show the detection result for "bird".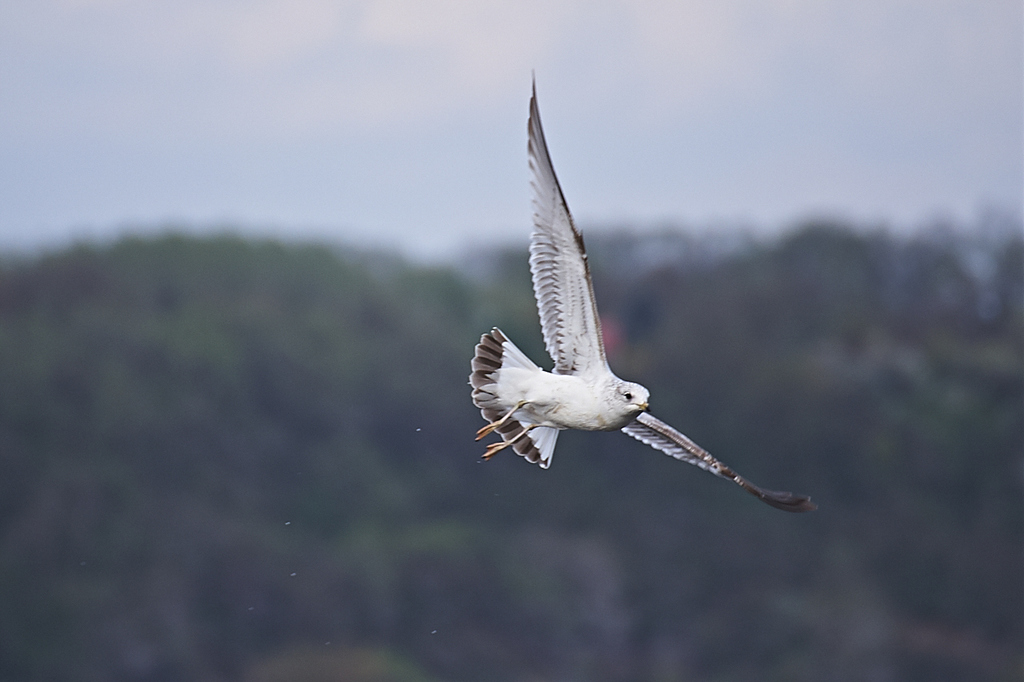
(left=464, top=61, right=819, bottom=524).
